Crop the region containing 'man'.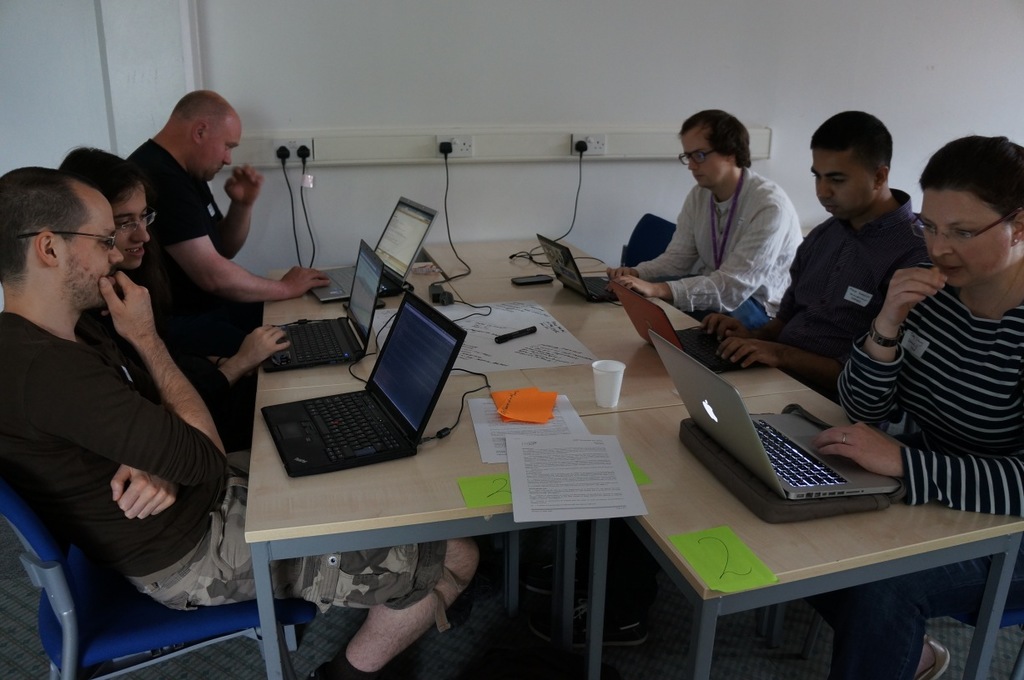
Crop region: select_region(0, 162, 475, 674).
